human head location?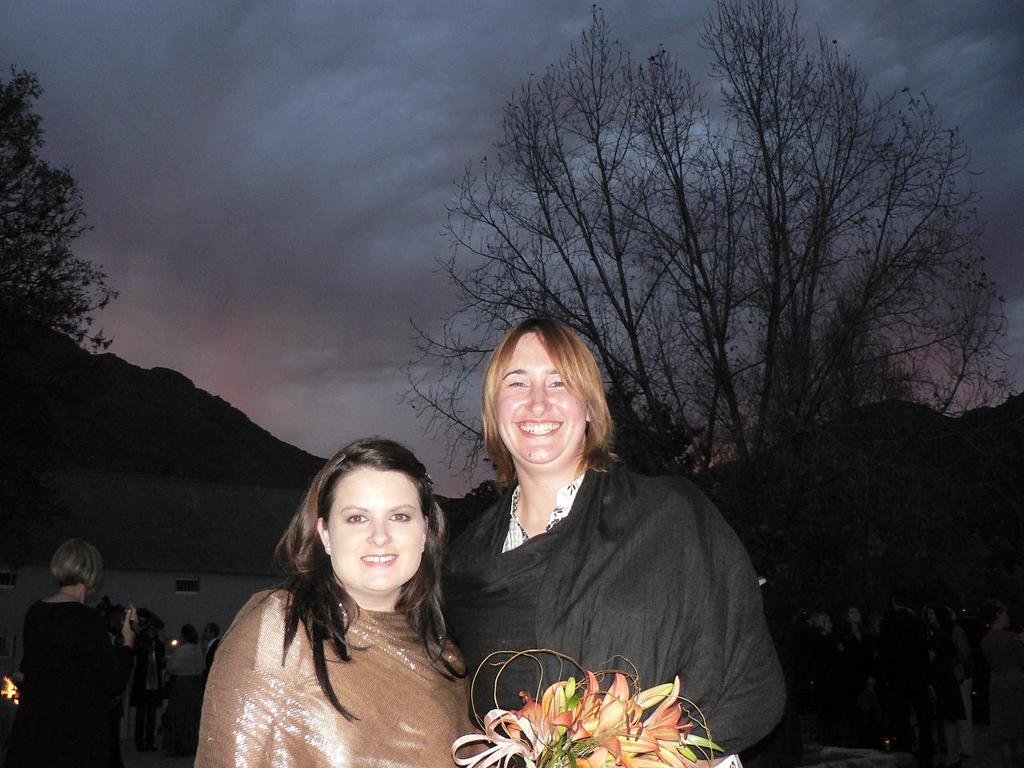
[left=846, top=610, right=859, bottom=622]
